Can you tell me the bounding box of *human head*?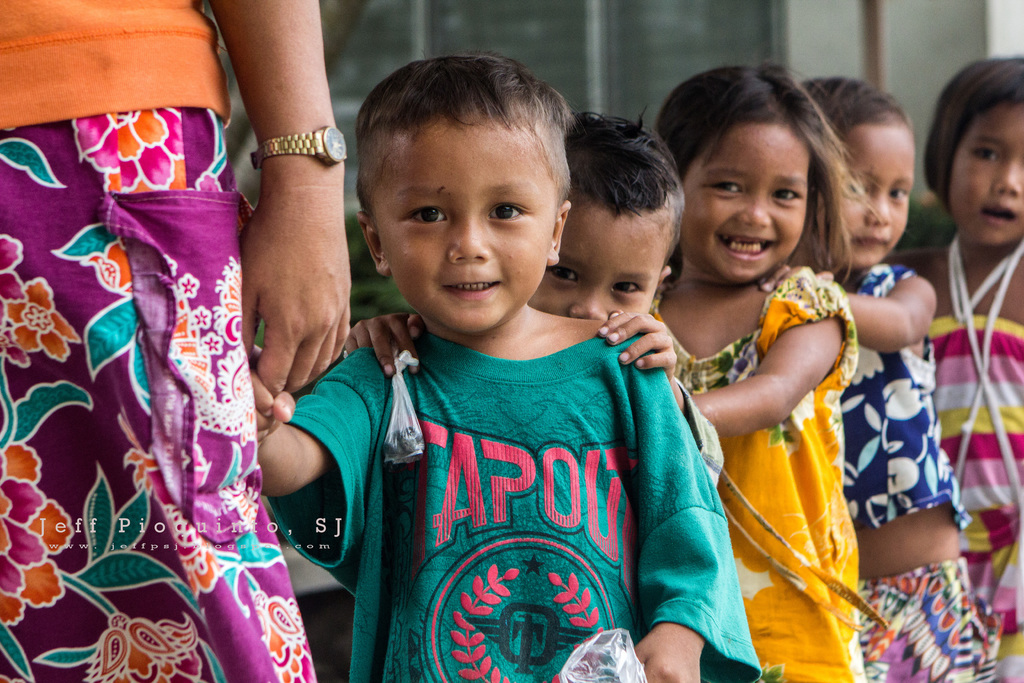
rect(799, 70, 914, 267).
